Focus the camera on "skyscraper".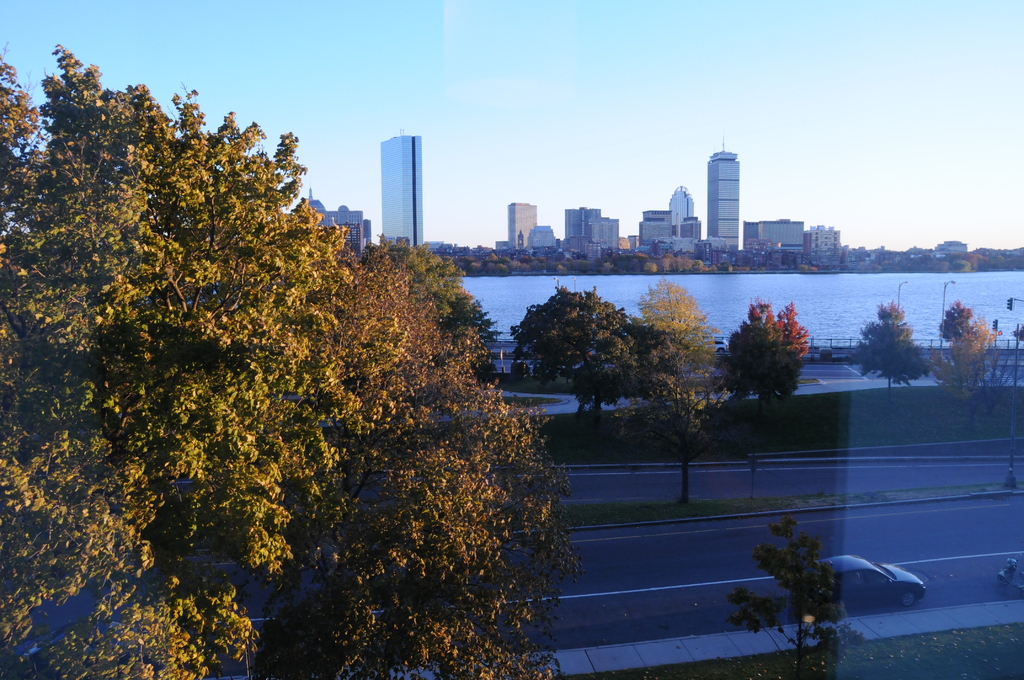
Focus region: x1=380, y1=126, x2=422, y2=261.
